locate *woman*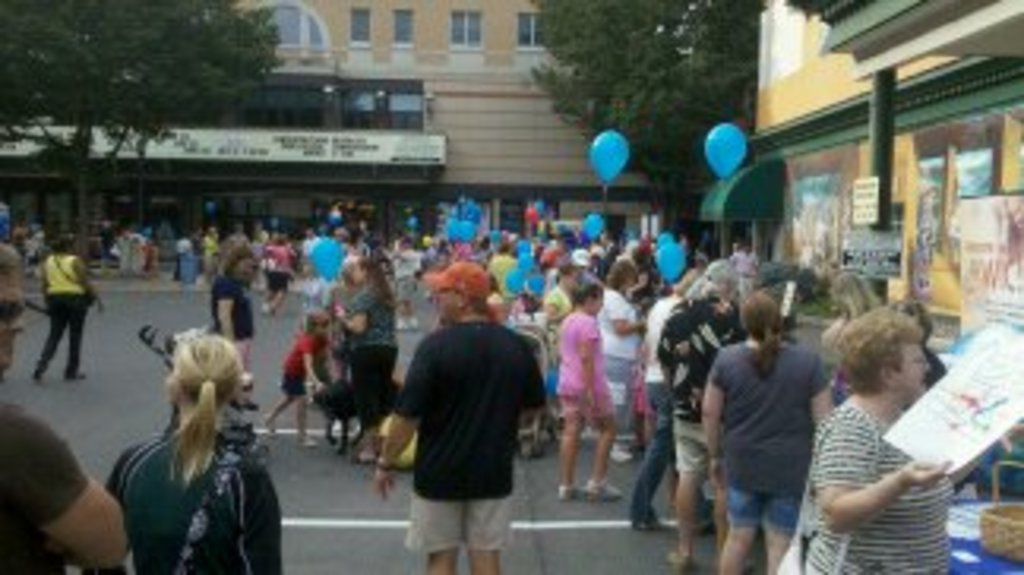
199:240:281:439
